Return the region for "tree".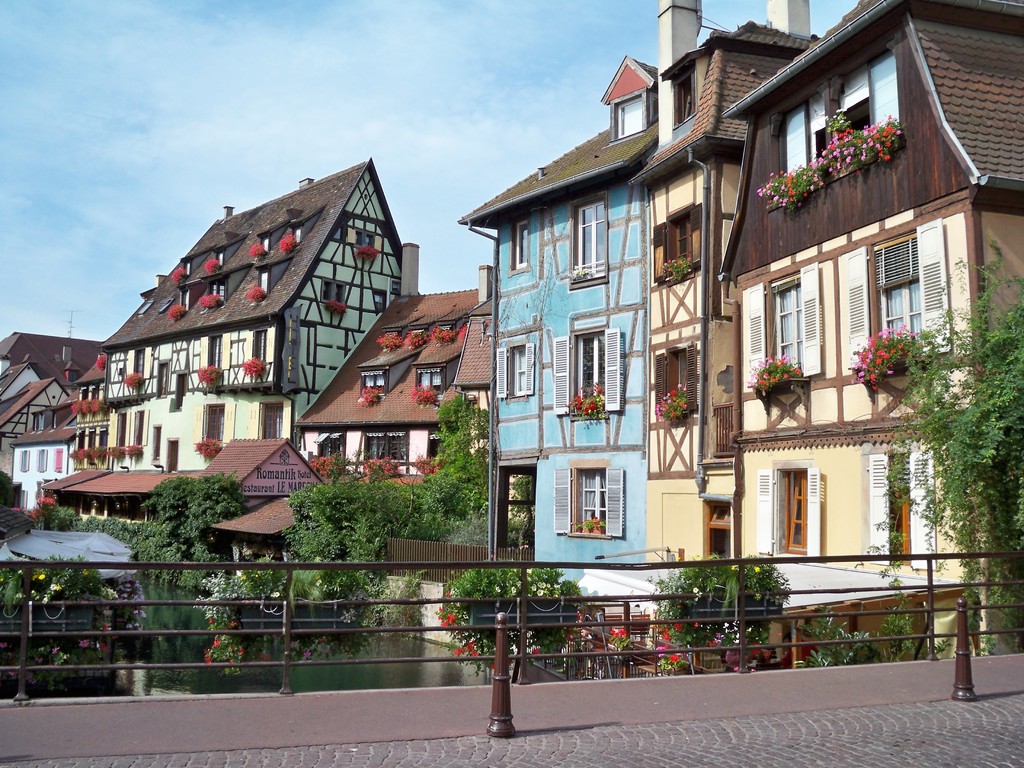
left=879, top=268, right=1007, bottom=593.
